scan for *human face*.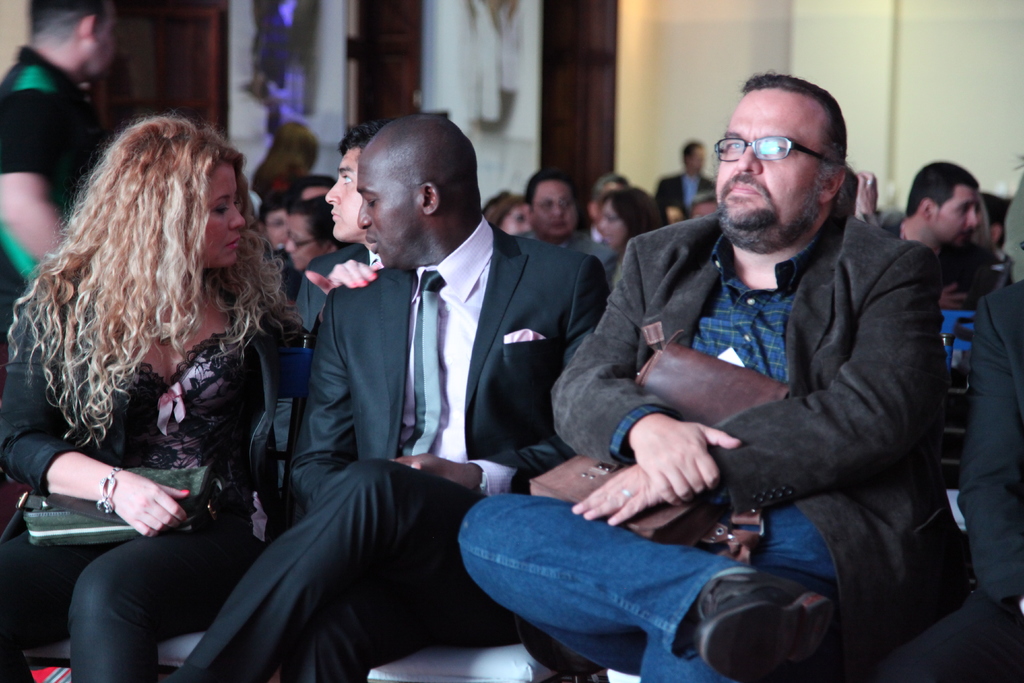
Scan result: <bbox>323, 145, 367, 238</bbox>.
